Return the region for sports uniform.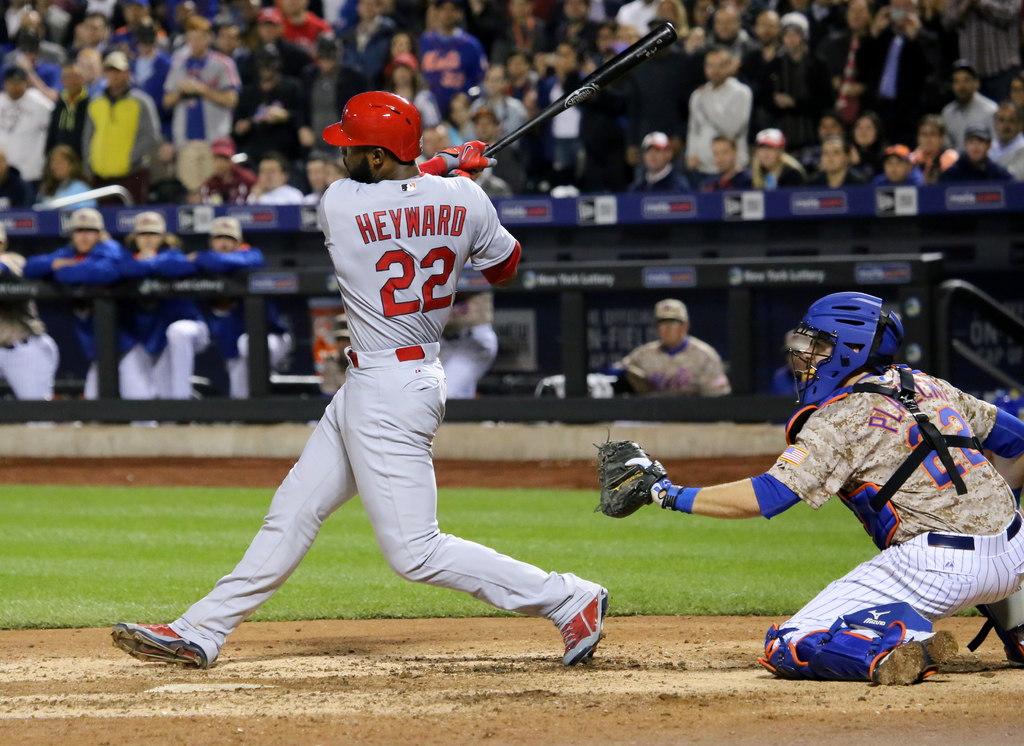
bbox=[113, 214, 207, 428].
